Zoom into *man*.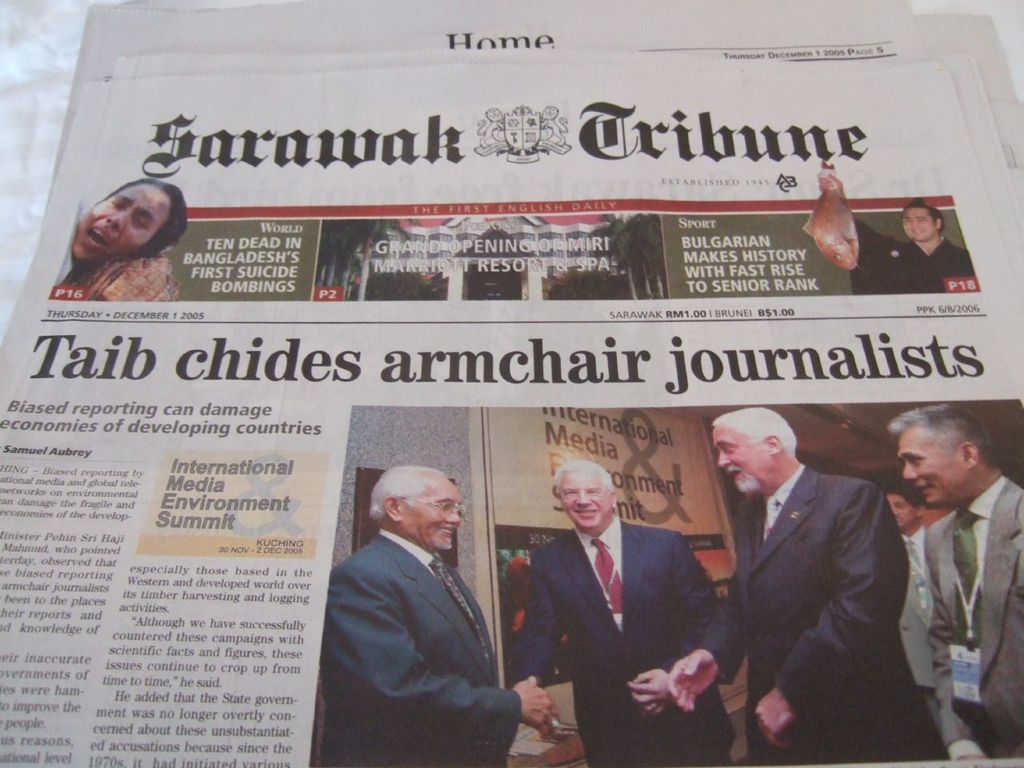
Zoom target: BBox(898, 488, 938, 740).
